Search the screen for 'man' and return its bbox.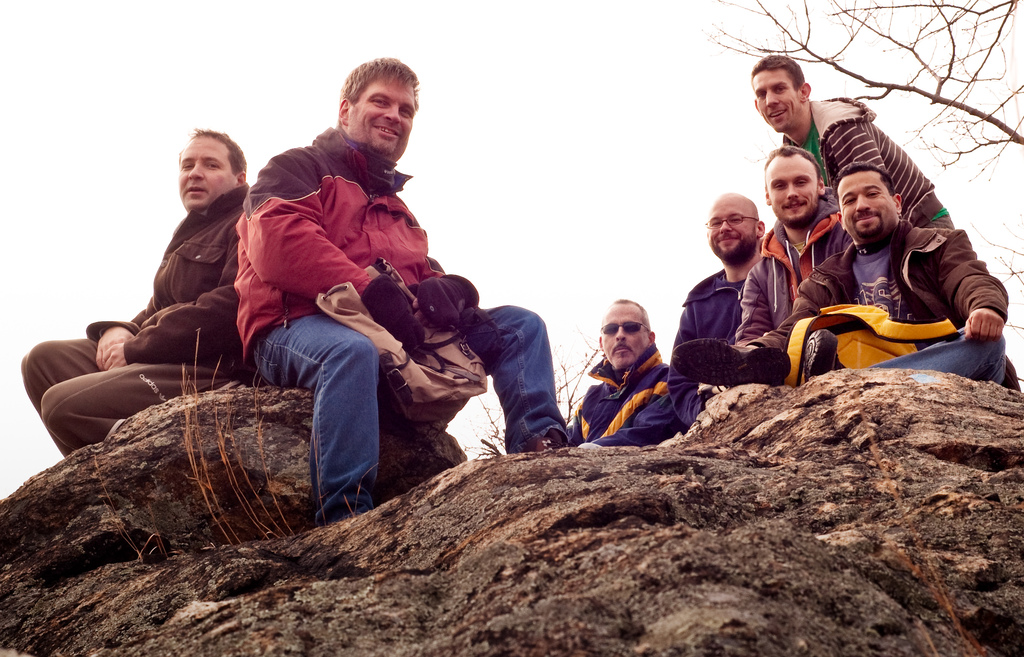
Found: [735, 143, 851, 346].
